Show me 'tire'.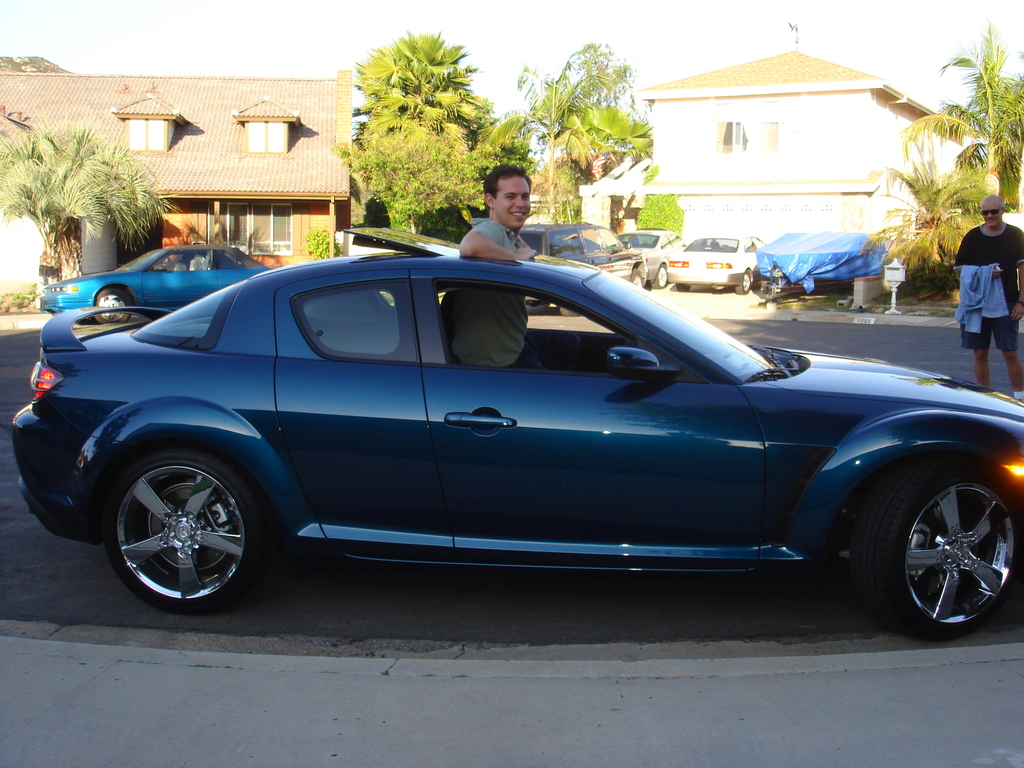
'tire' is here: bbox=[562, 307, 578, 317].
